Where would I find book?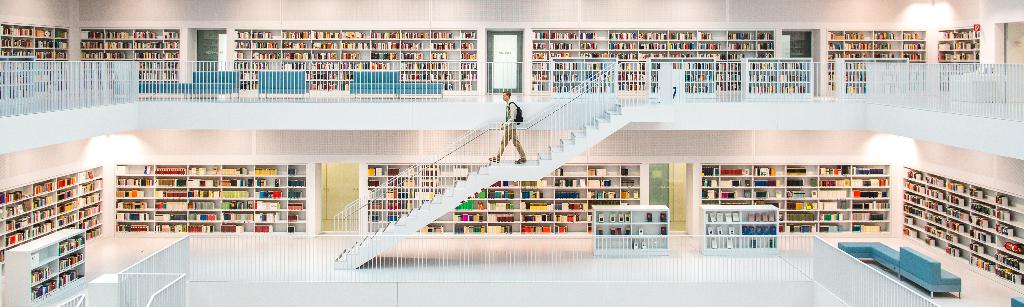
At [x1=632, y1=236, x2=641, y2=252].
